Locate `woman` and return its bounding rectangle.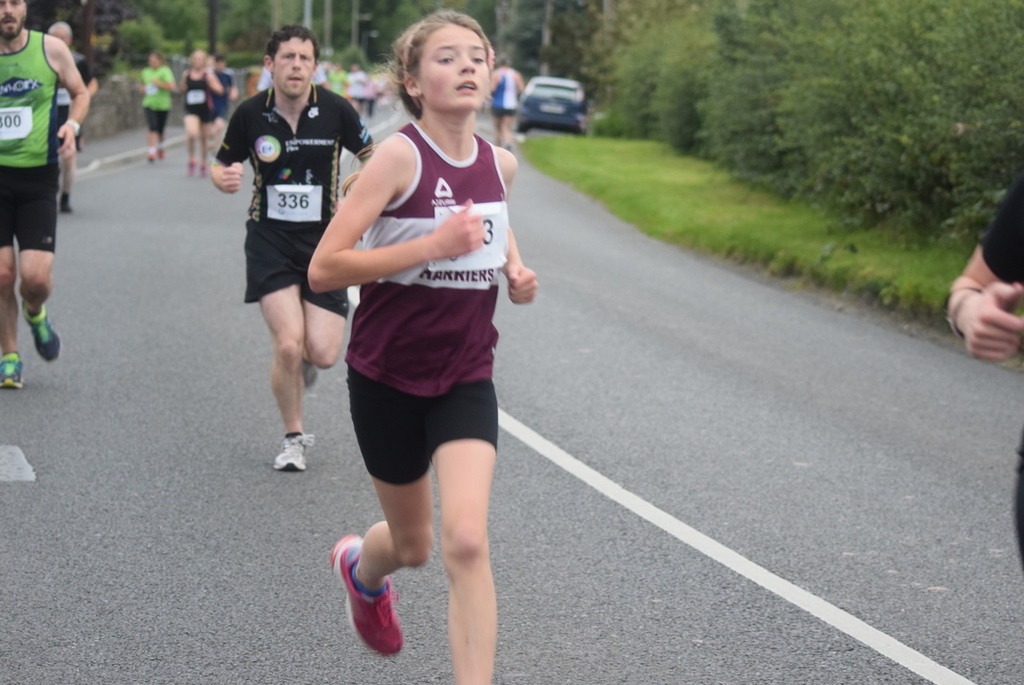
{"x1": 288, "y1": 29, "x2": 537, "y2": 640}.
